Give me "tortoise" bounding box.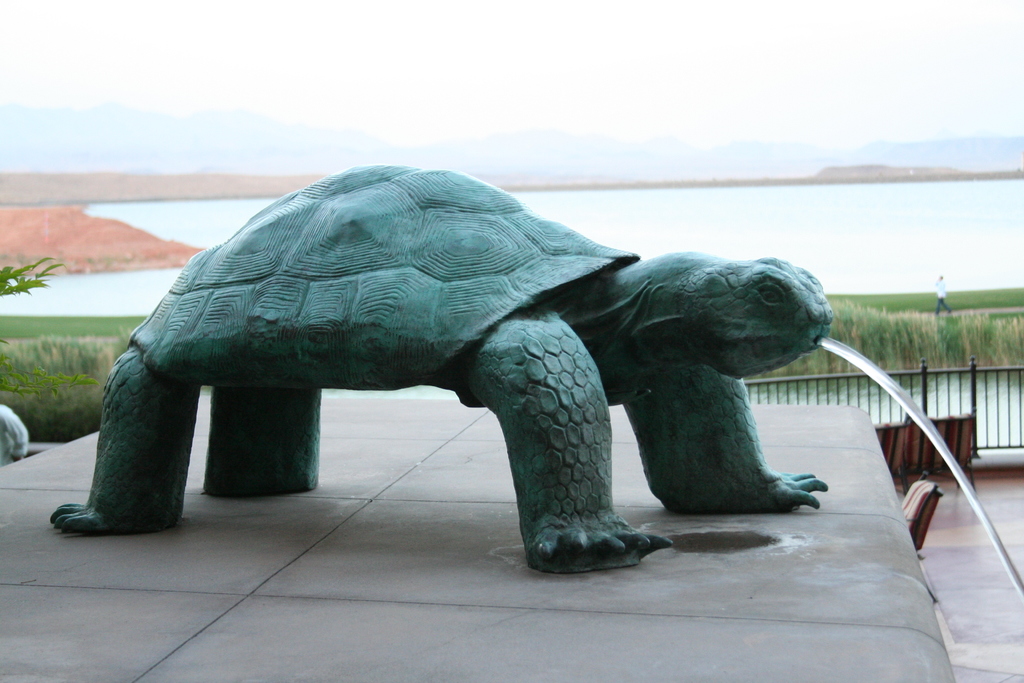
Rect(53, 155, 848, 565).
